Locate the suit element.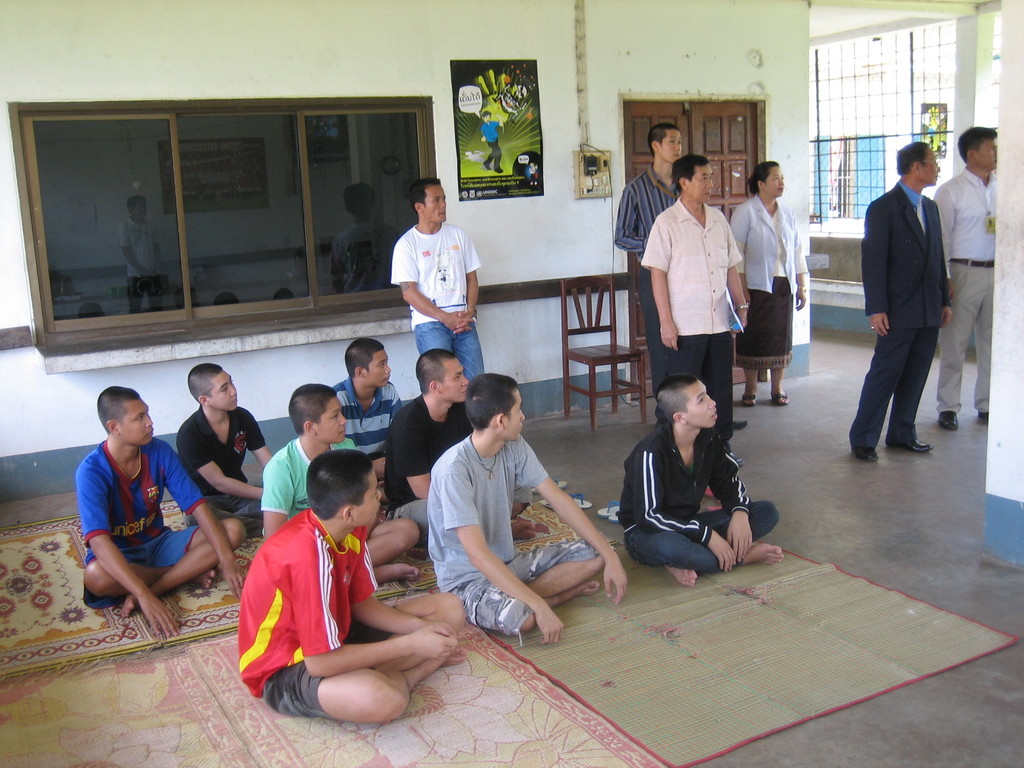
Element bbox: pyautogui.locateOnScreen(860, 150, 969, 449).
